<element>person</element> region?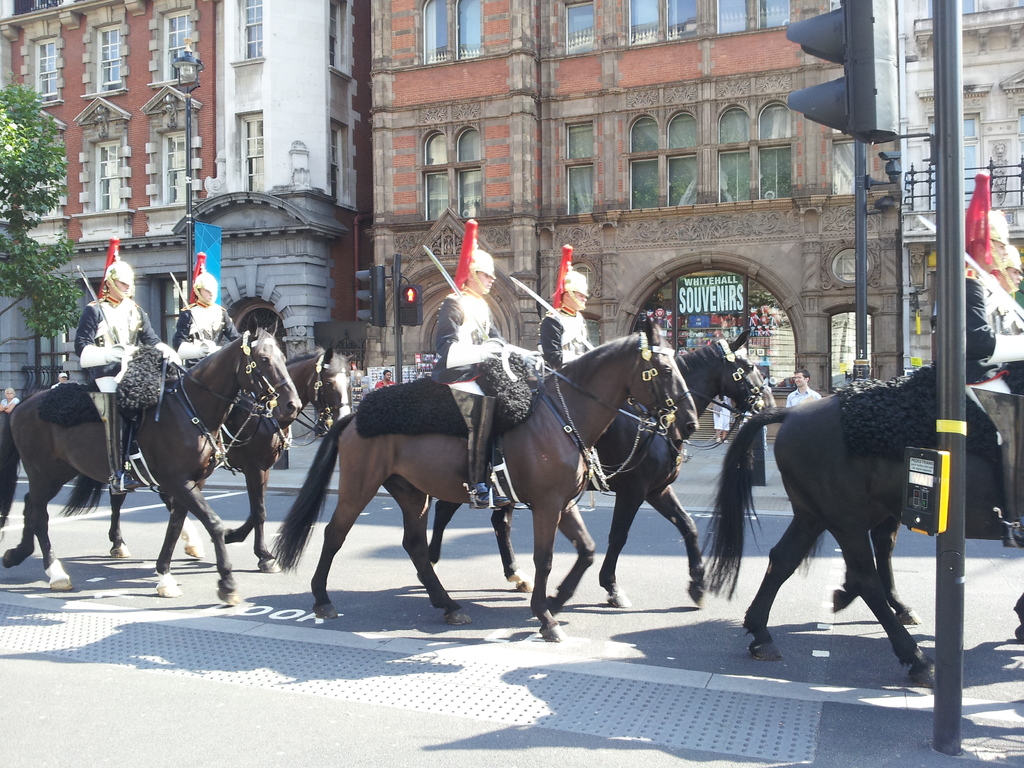
(left=712, top=393, right=735, bottom=442)
